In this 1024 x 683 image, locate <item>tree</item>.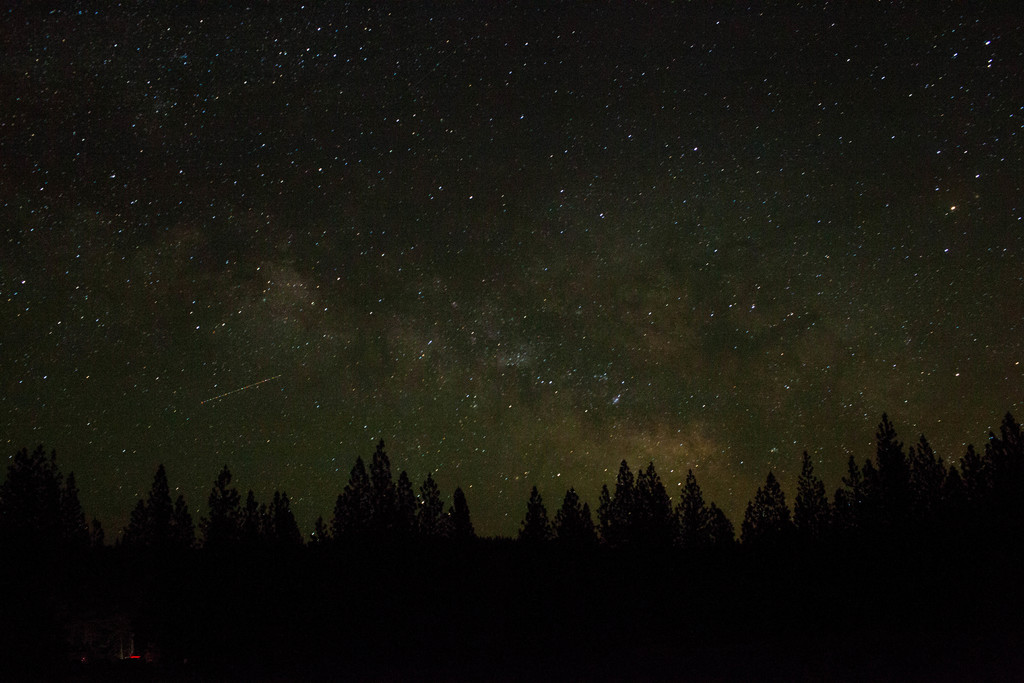
Bounding box: <region>1007, 422, 1023, 467</region>.
